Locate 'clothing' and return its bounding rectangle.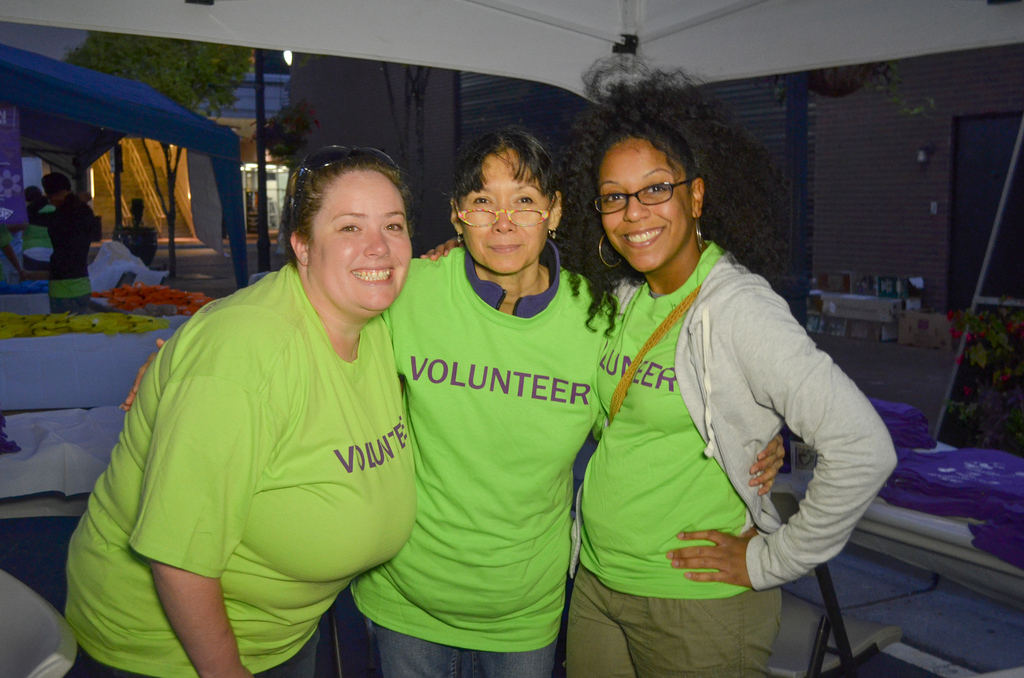
[x1=0, y1=230, x2=16, y2=293].
